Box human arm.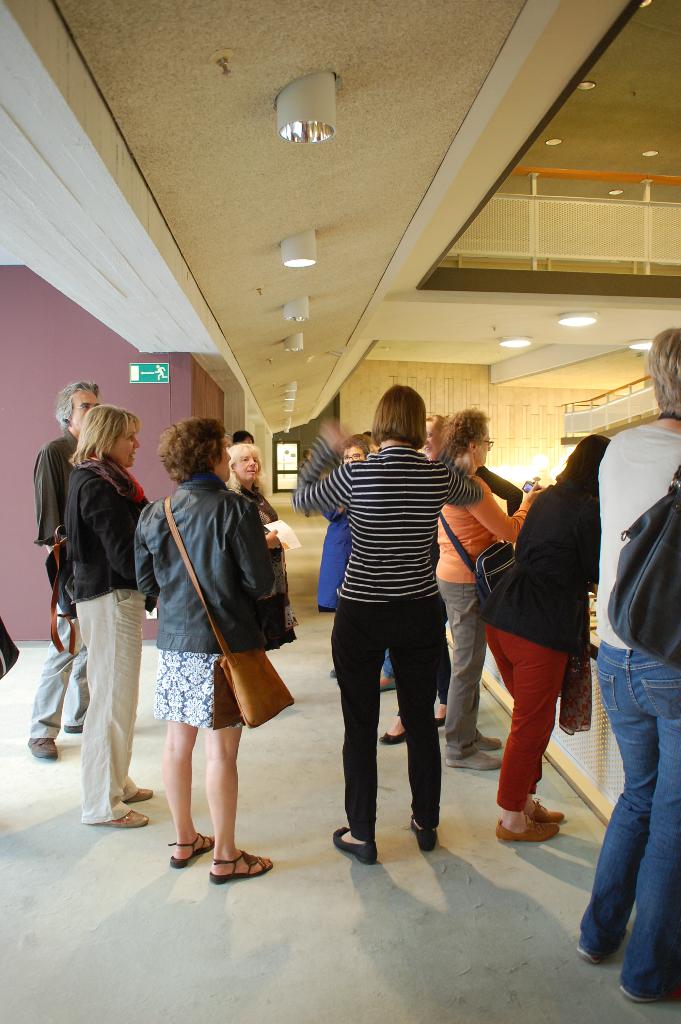
<region>460, 481, 542, 537</region>.
